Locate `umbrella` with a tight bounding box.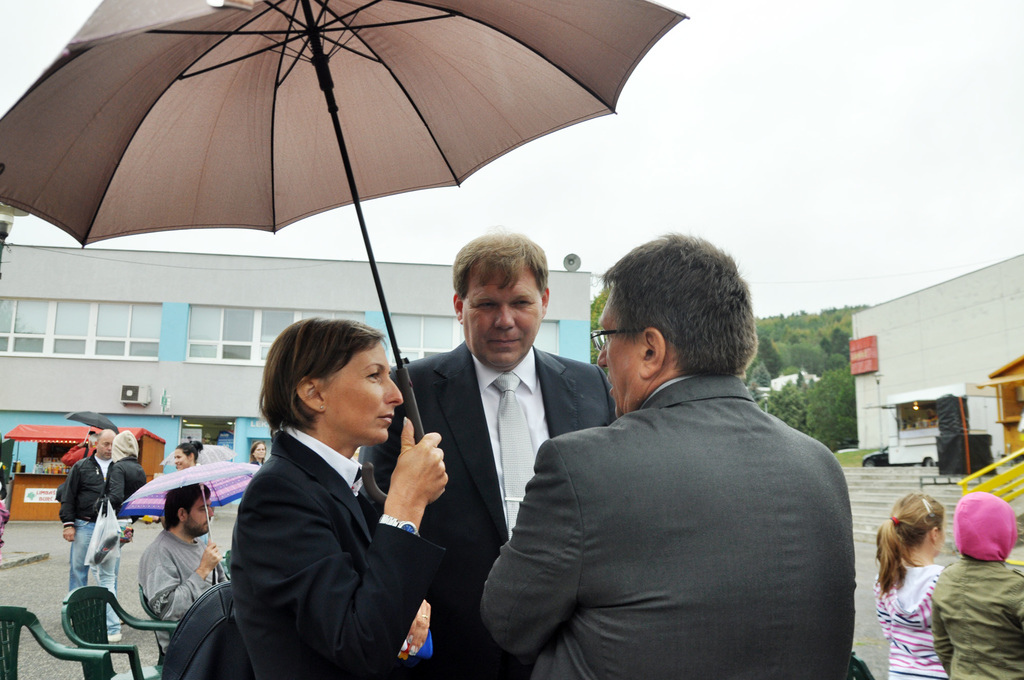
(x1=0, y1=0, x2=676, y2=421).
